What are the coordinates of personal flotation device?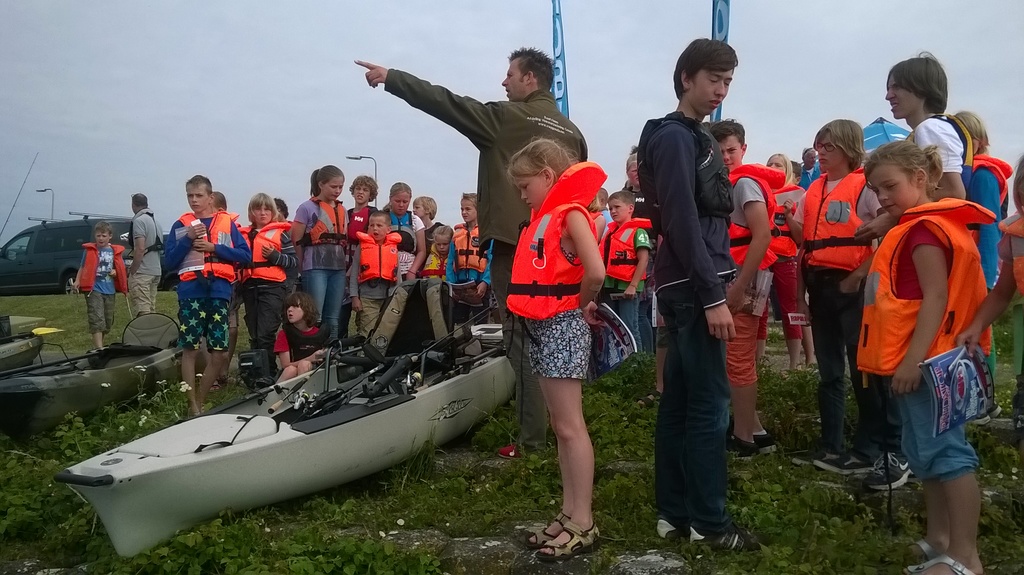
pyautogui.locateOnScreen(386, 207, 417, 253).
